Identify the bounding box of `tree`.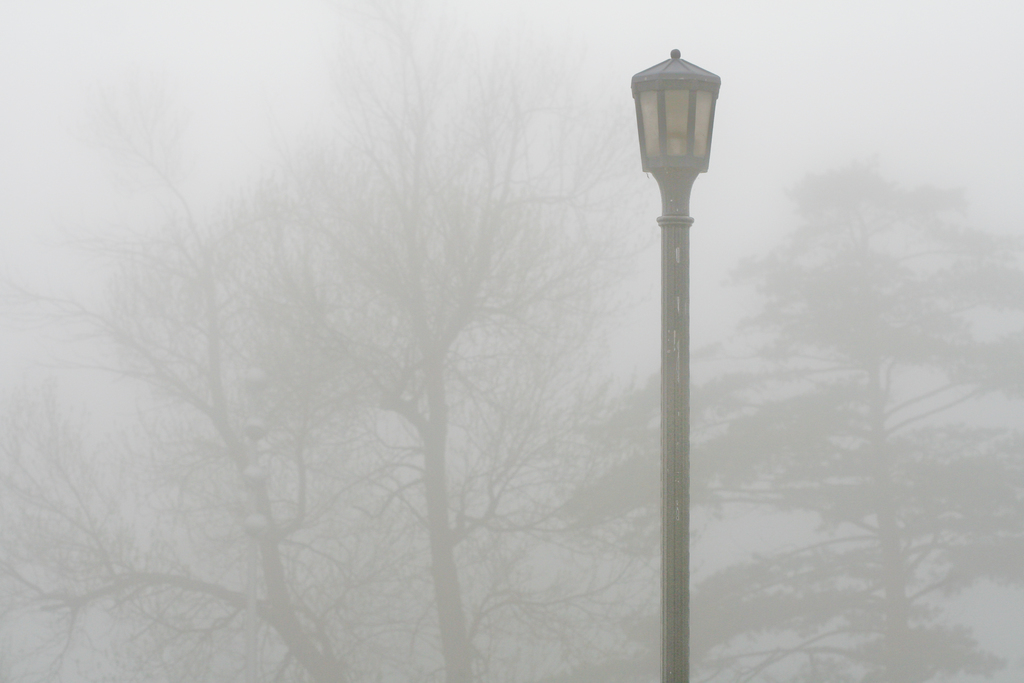
564/164/1021/680.
